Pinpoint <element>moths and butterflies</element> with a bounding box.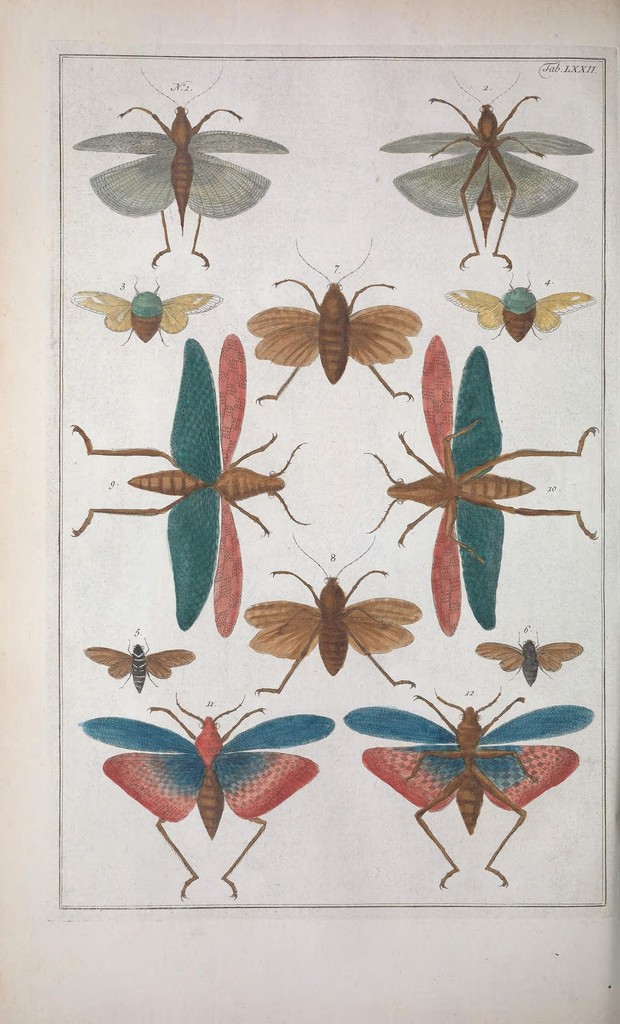
select_region(240, 241, 422, 404).
